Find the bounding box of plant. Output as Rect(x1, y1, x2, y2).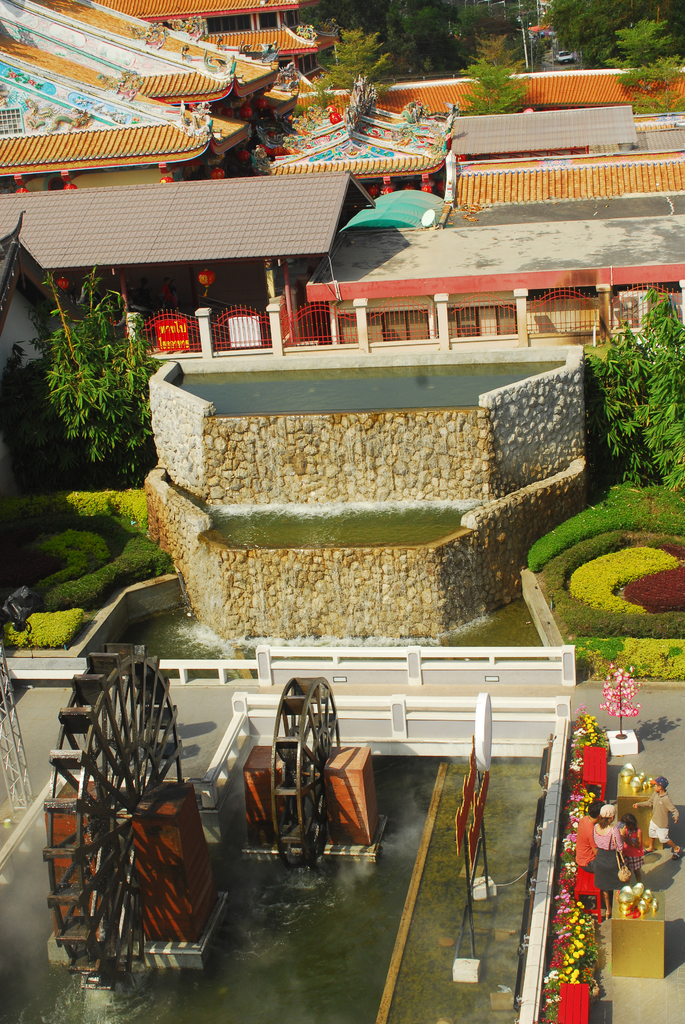
Rect(28, 489, 159, 524).
